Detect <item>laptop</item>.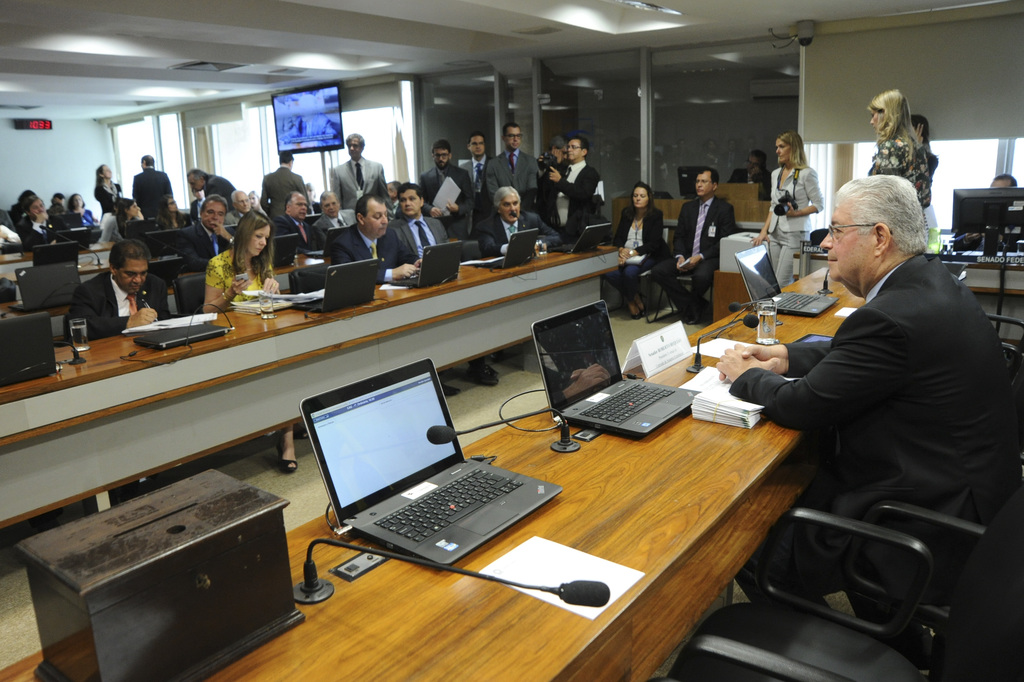
Detected at crop(0, 310, 58, 385).
